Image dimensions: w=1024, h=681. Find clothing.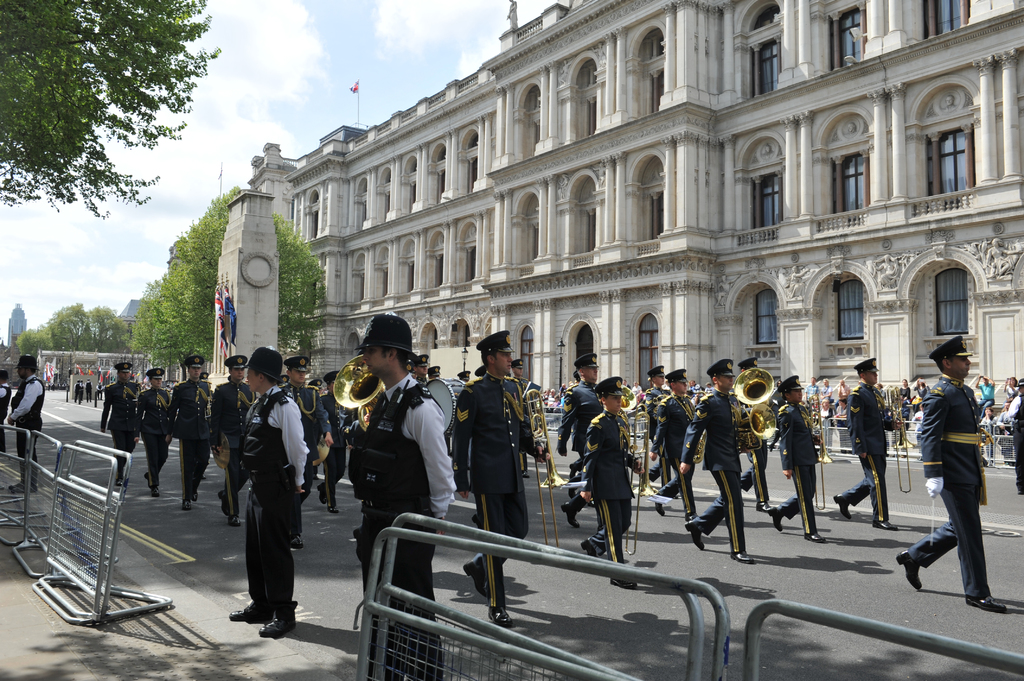
{"left": 841, "top": 374, "right": 887, "bottom": 529}.
